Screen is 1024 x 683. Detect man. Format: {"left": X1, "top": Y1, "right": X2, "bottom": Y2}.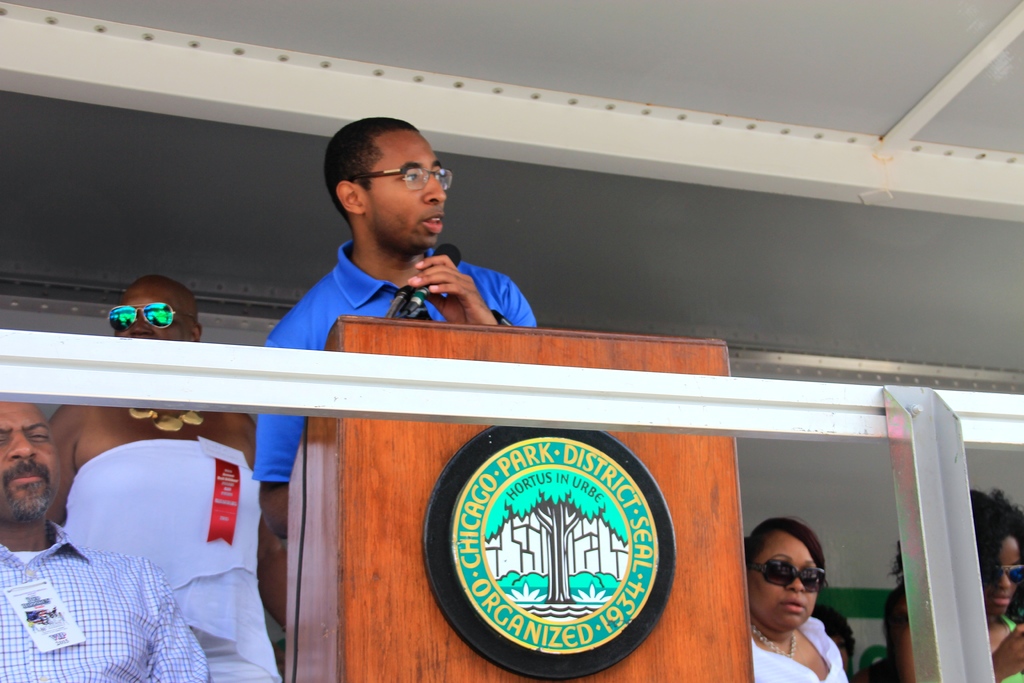
{"left": 0, "top": 400, "right": 209, "bottom": 682}.
